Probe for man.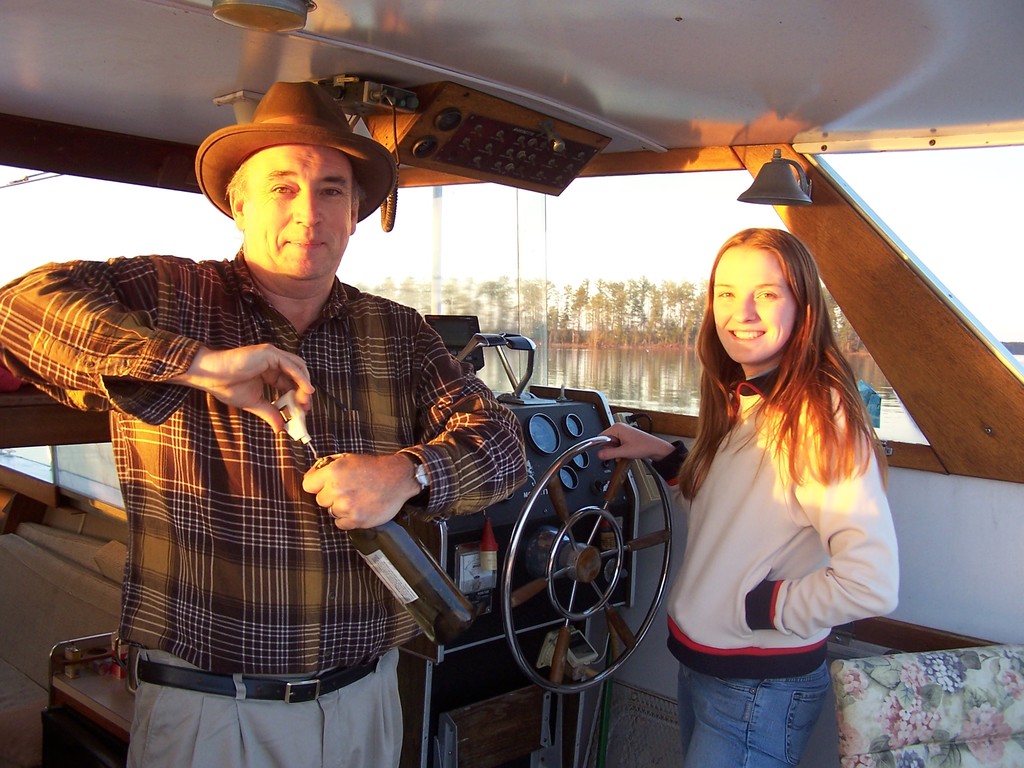
Probe result: BBox(68, 110, 519, 751).
